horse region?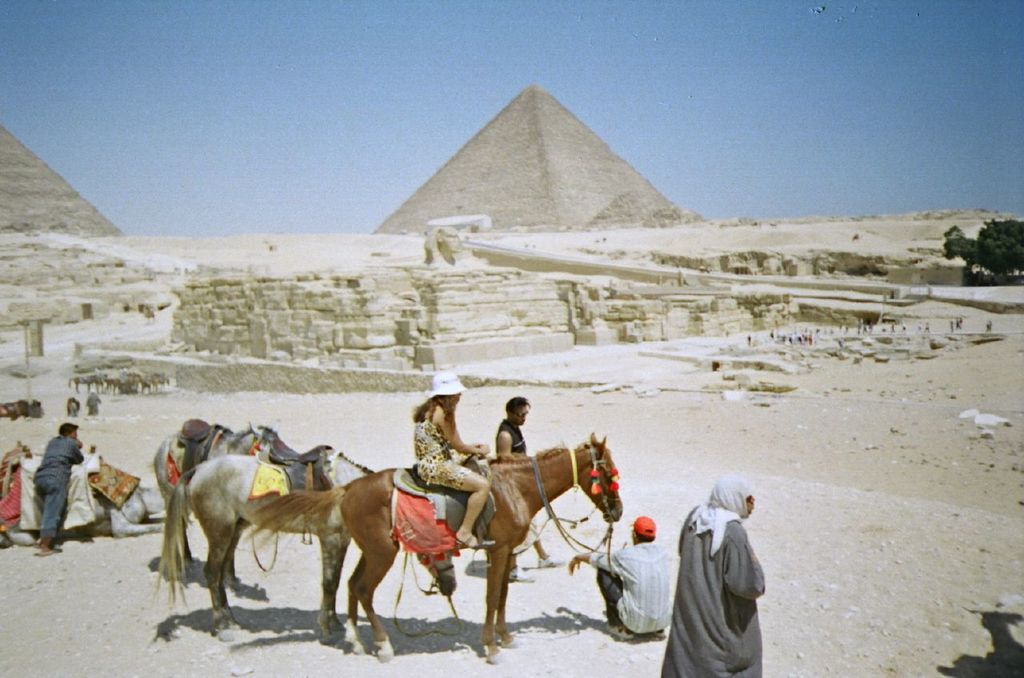
<bbox>157, 453, 455, 644</bbox>
